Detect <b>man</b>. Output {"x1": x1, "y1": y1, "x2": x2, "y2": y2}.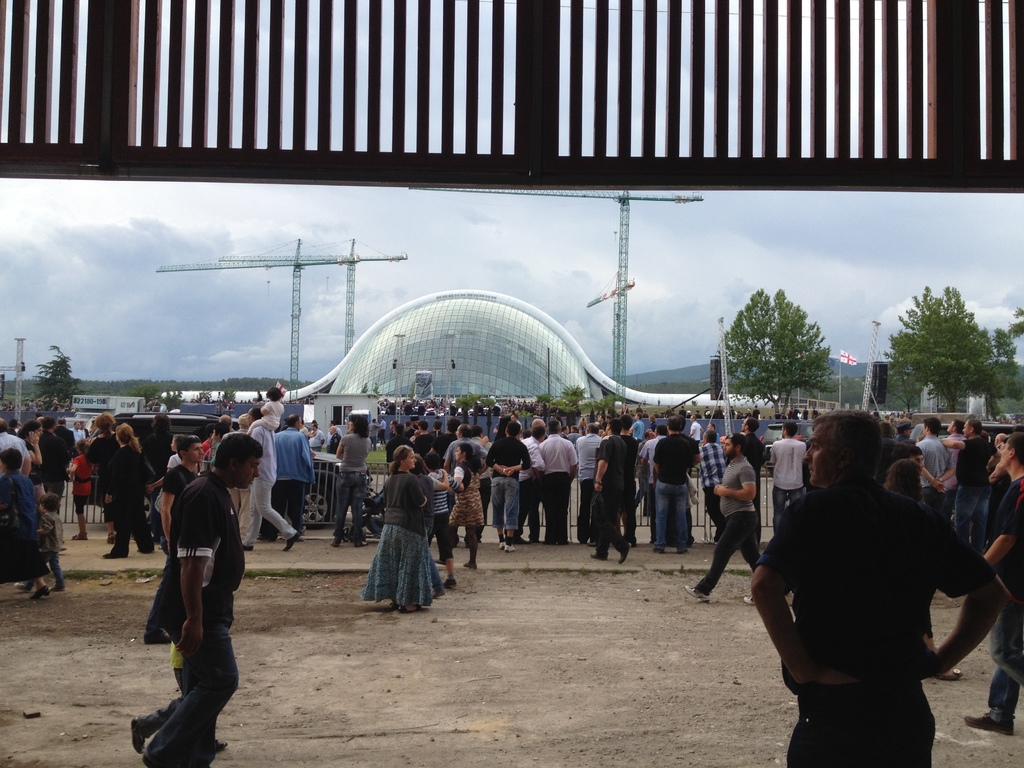
{"x1": 67, "y1": 419, "x2": 84, "y2": 445}.
